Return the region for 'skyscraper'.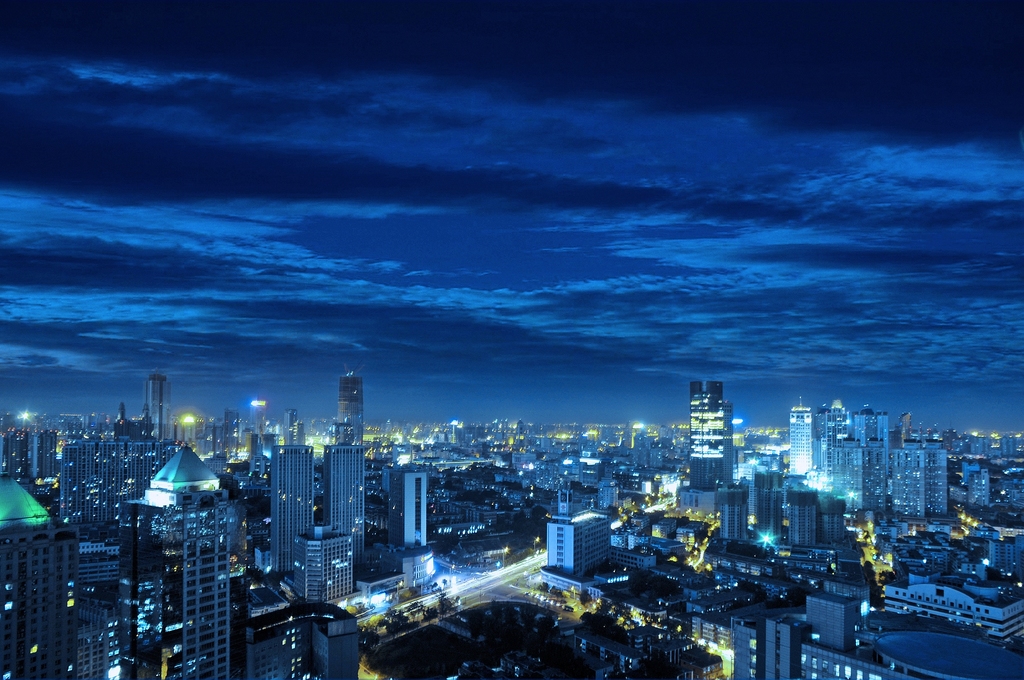
detection(339, 371, 367, 449).
